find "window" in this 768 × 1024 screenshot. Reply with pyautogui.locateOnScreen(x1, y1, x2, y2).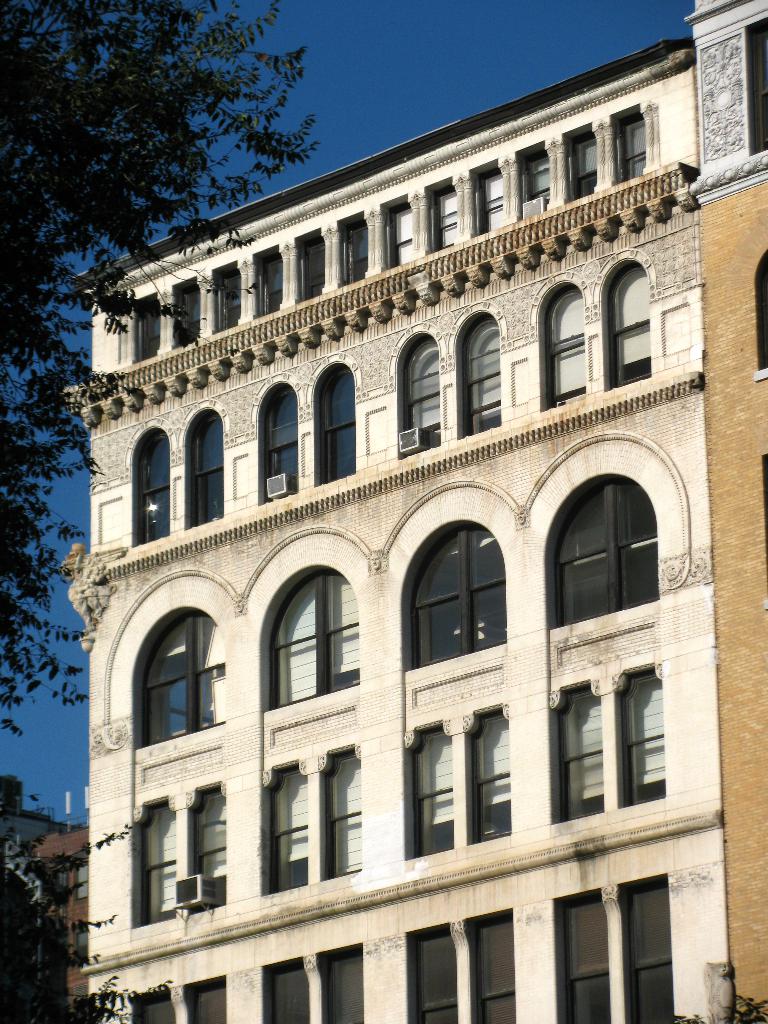
pyautogui.locateOnScreen(540, 275, 598, 404).
